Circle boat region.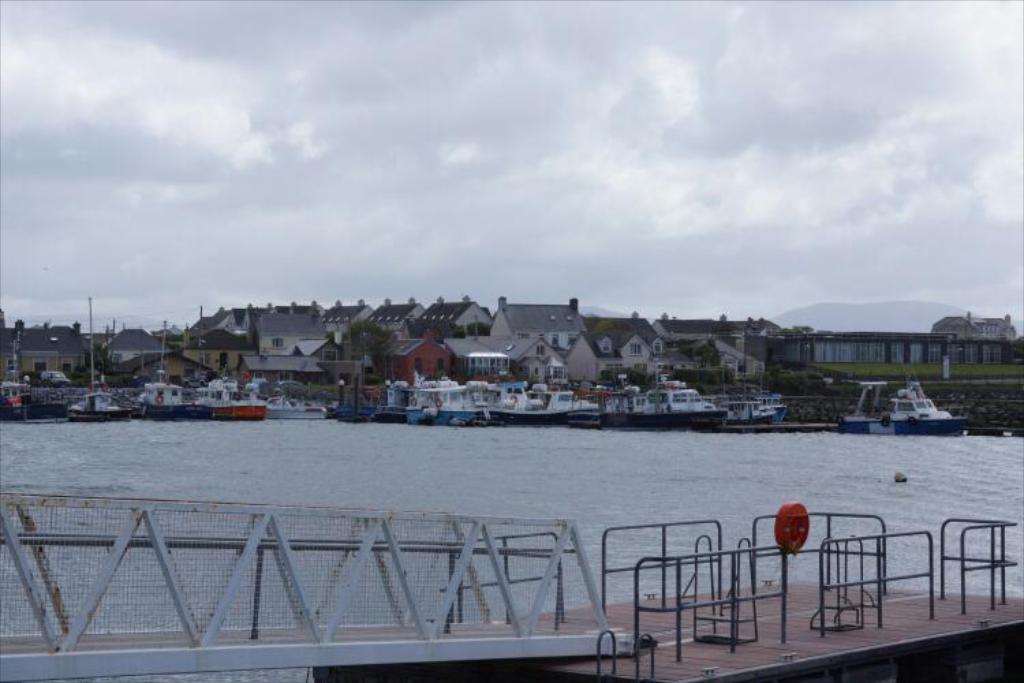
Region: pyautogui.locateOnScreen(741, 385, 788, 428).
